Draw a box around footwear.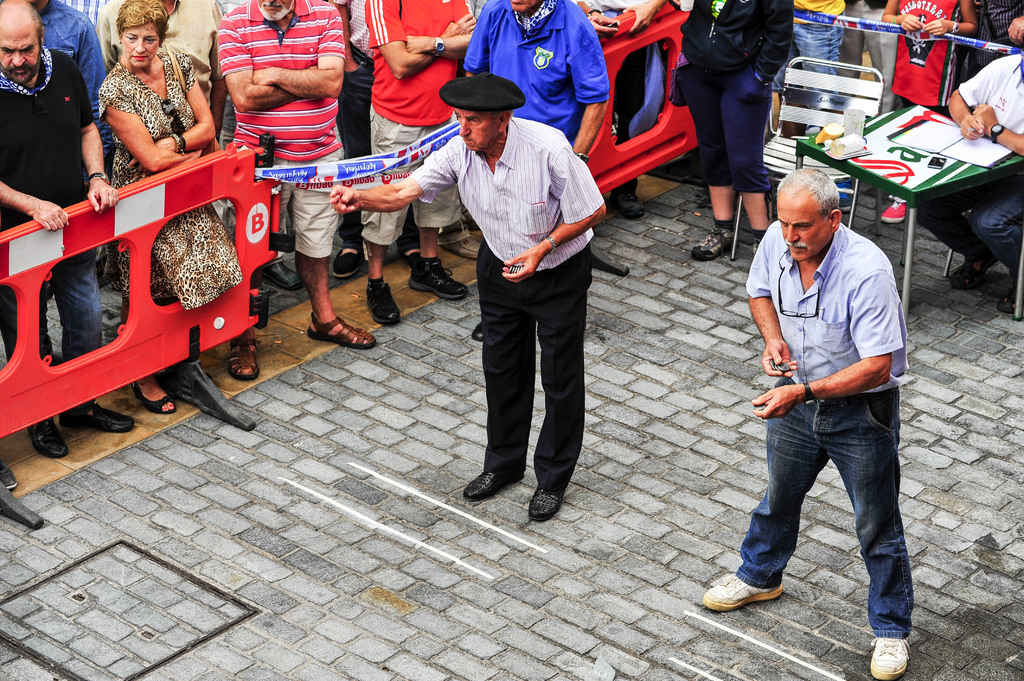
crop(59, 403, 135, 431).
